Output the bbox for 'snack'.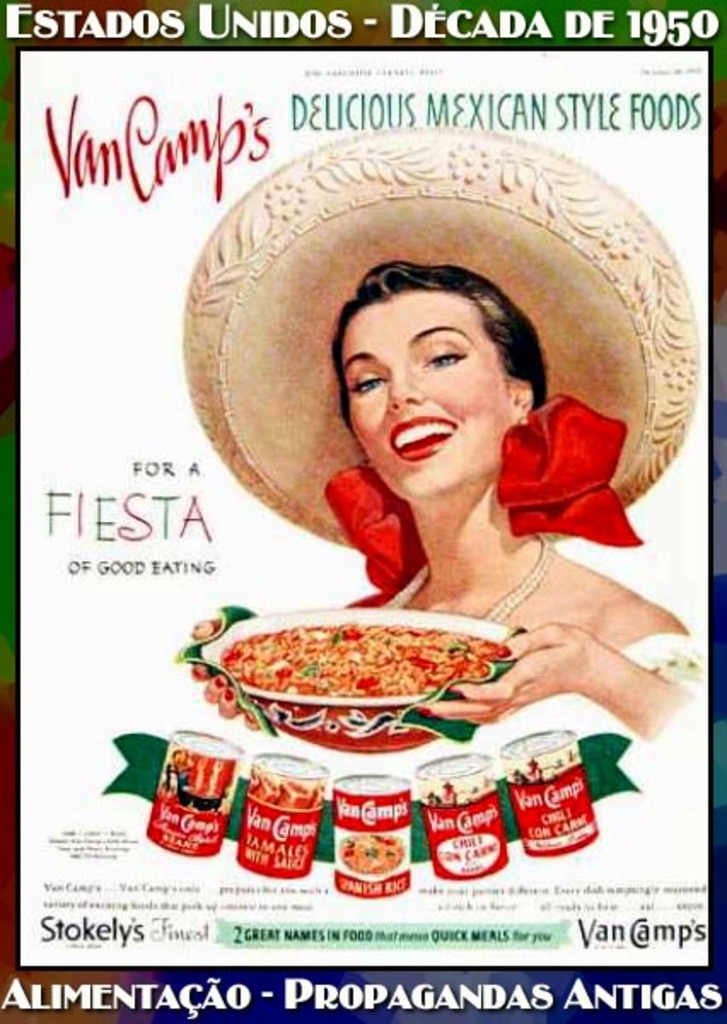
locate(430, 777, 524, 877).
